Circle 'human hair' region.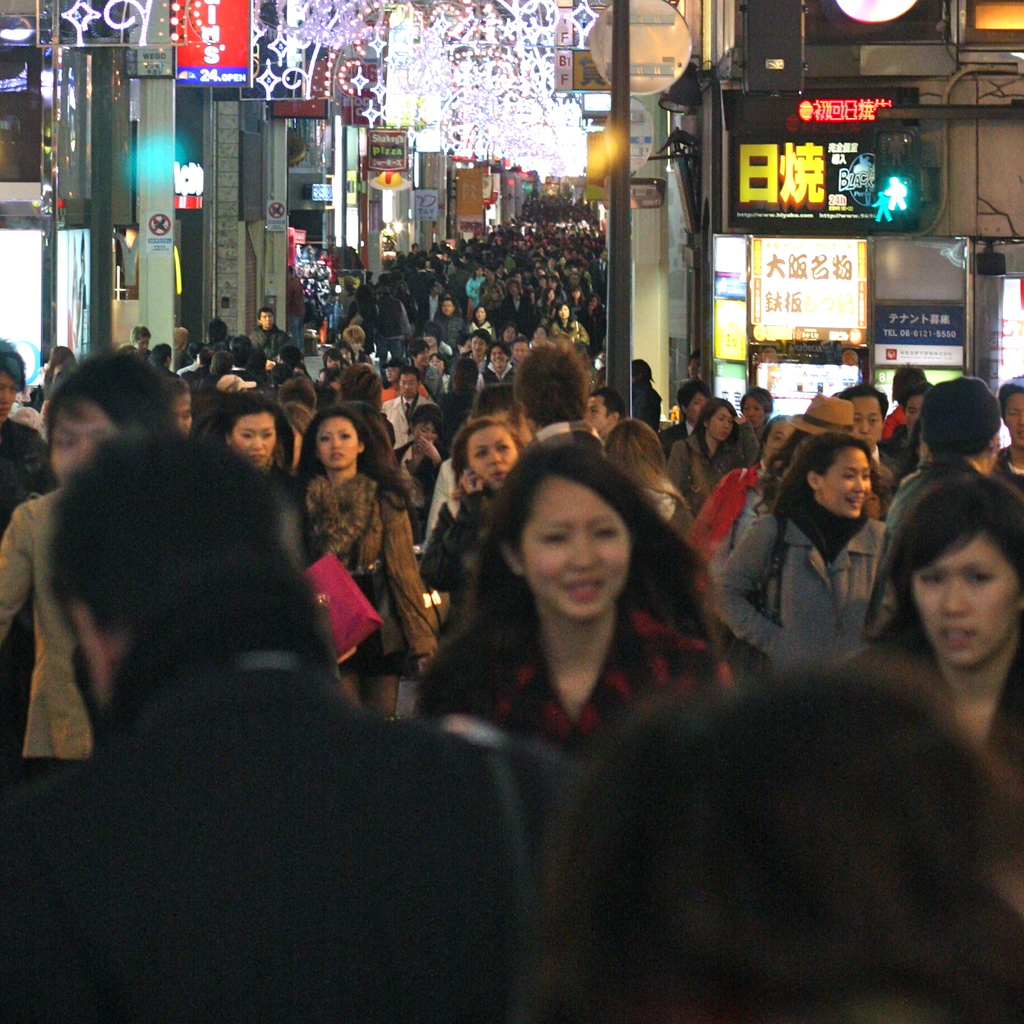
Region: 599 419 686 508.
